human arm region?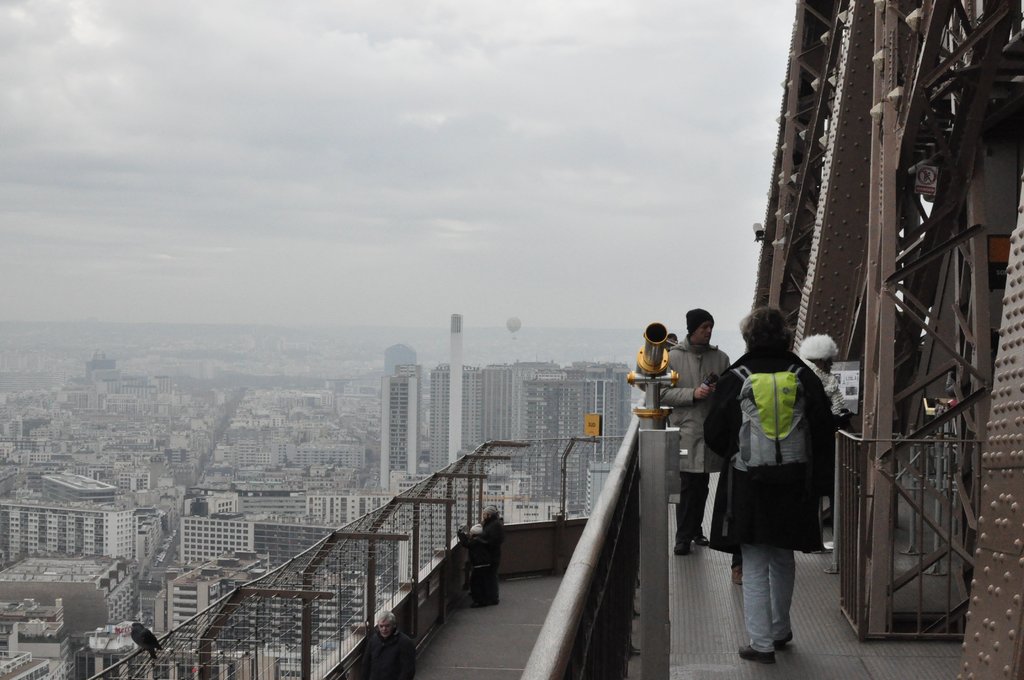
bbox=(804, 369, 836, 449)
